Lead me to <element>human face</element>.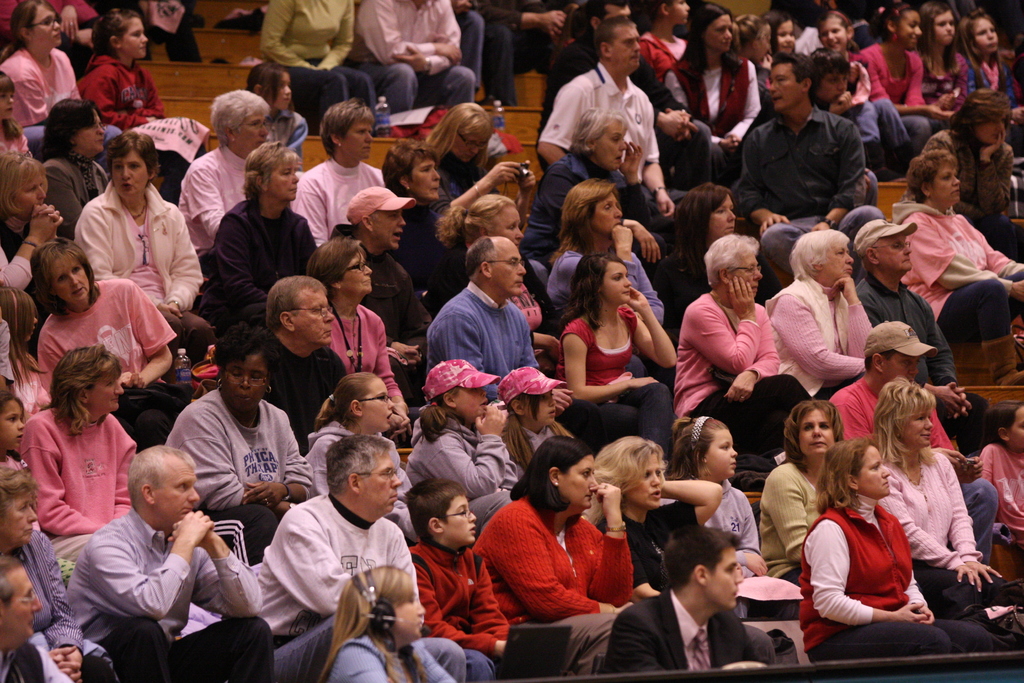
Lead to 340, 119, 373, 160.
